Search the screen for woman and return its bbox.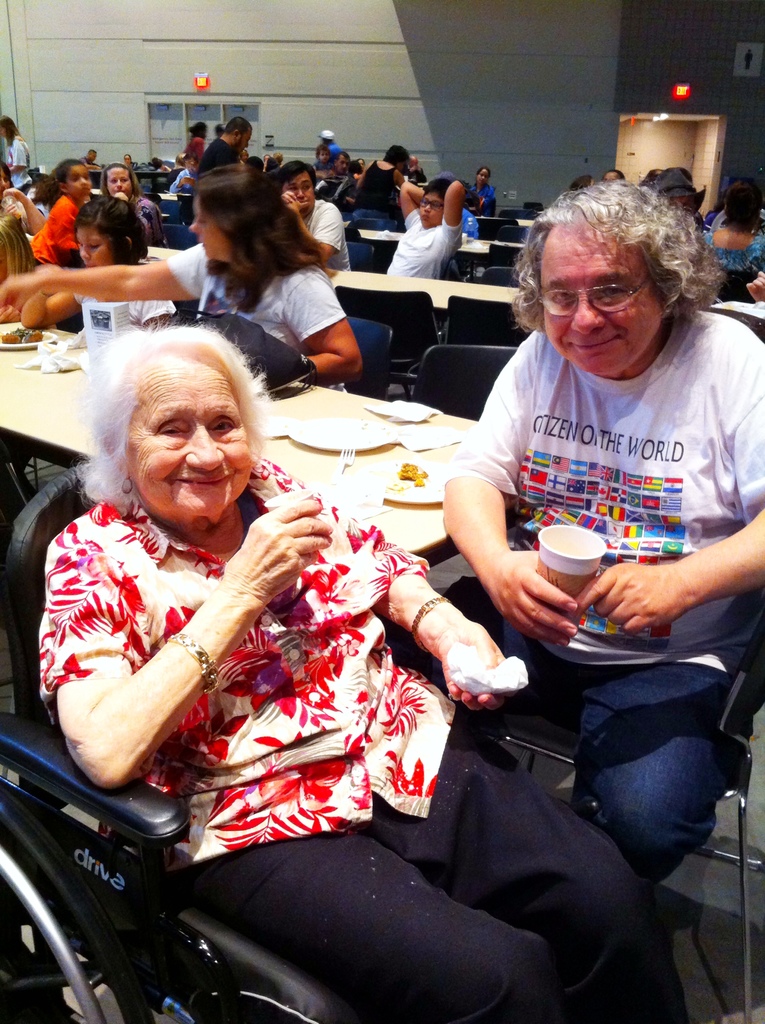
Found: crop(356, 144, 414, 216).
